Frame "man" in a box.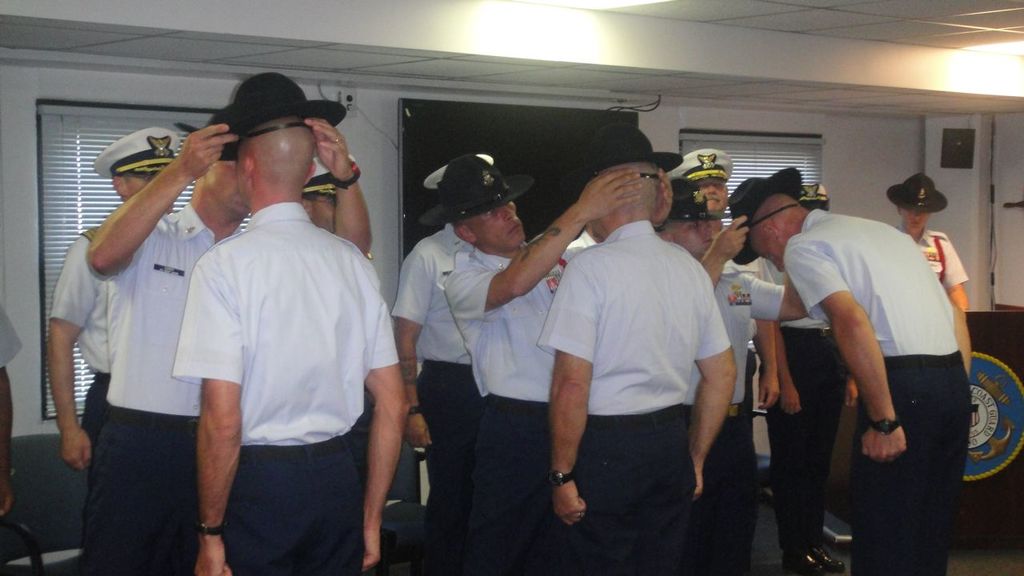
BBox(300, 157, 350, 235).
